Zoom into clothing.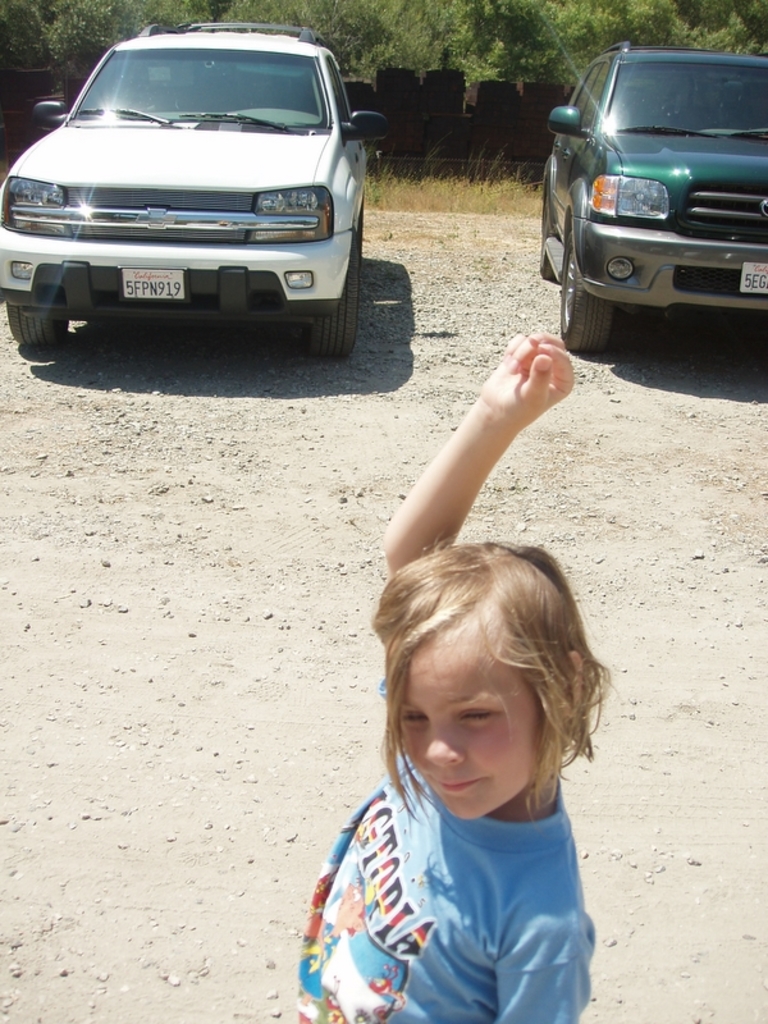
Zoom target: x1=285 y1=618 x2=585 y2=1023.
